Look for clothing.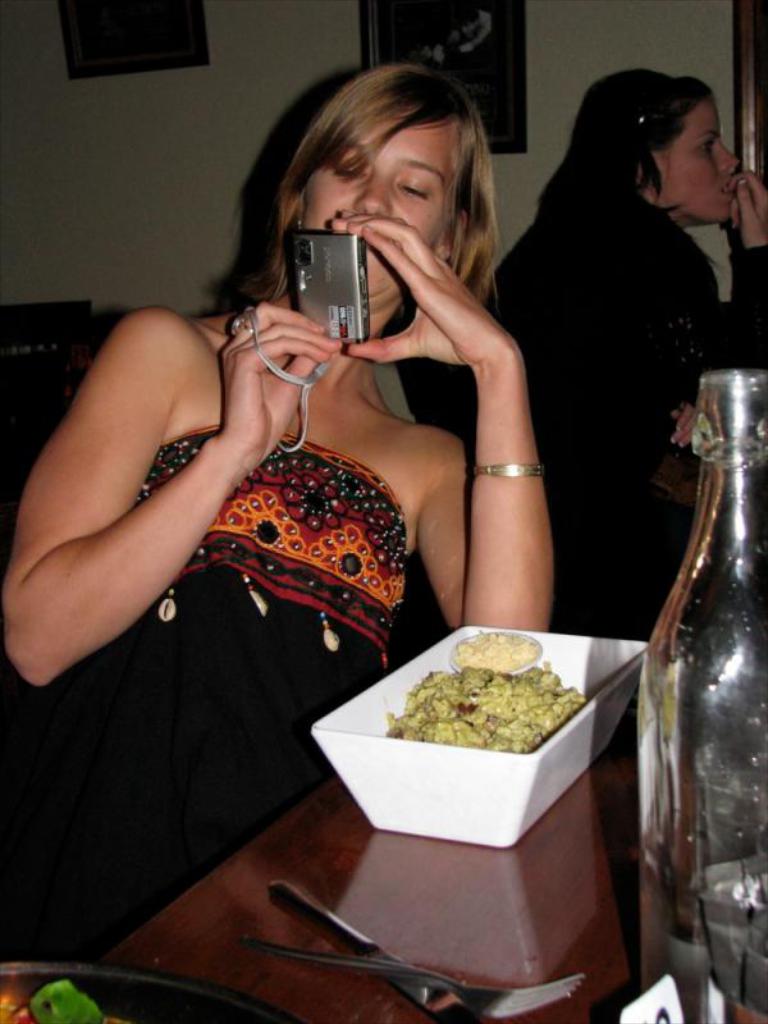
Found: {"x1": 512, "y1": 81, "x2": 750, "y2": 593}.
